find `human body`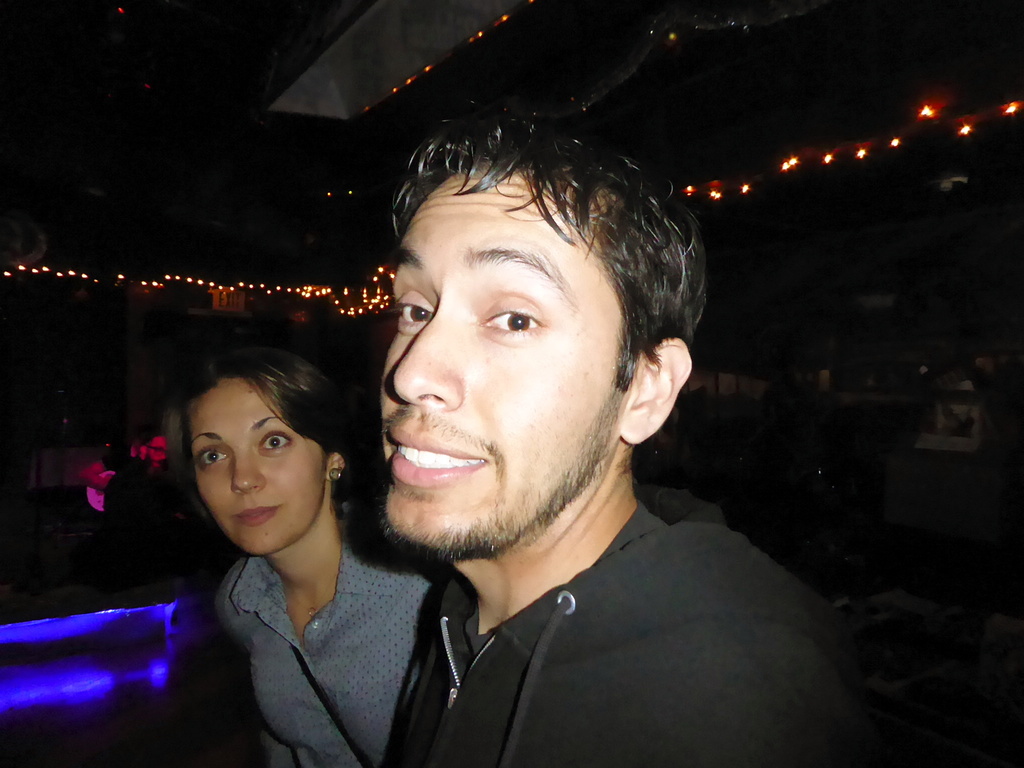
161,332,427,766
